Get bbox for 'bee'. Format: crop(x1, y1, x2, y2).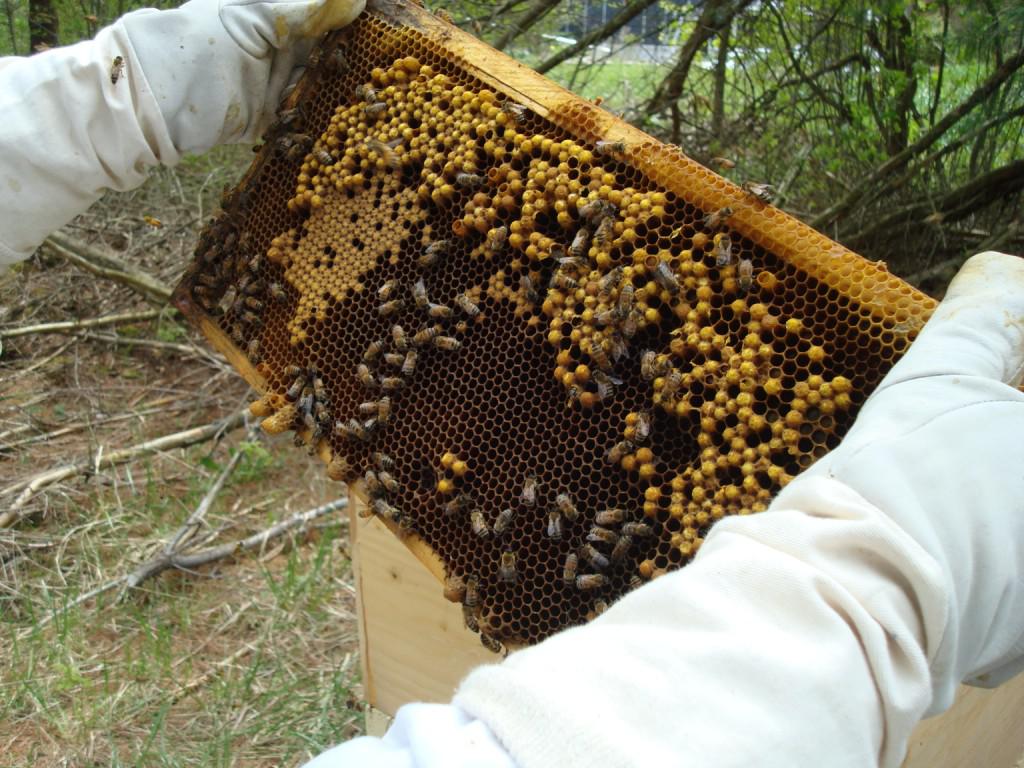
crop(203, 218, 218, 236).
